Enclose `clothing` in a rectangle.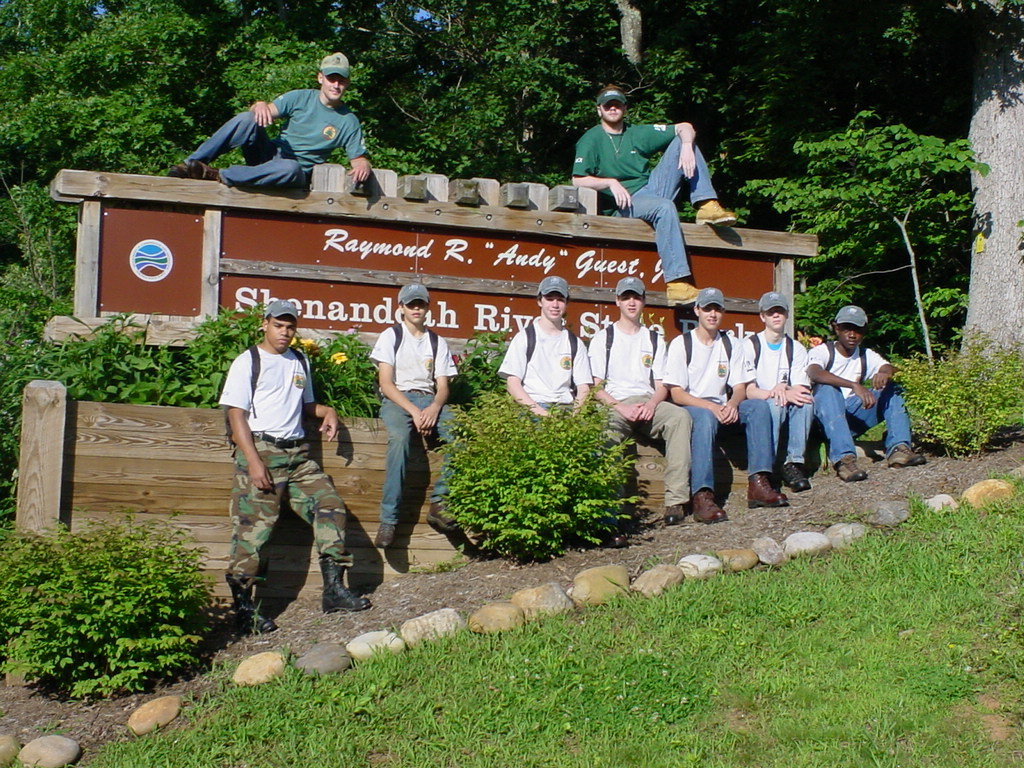
<box>218,337,365,613</box>.
